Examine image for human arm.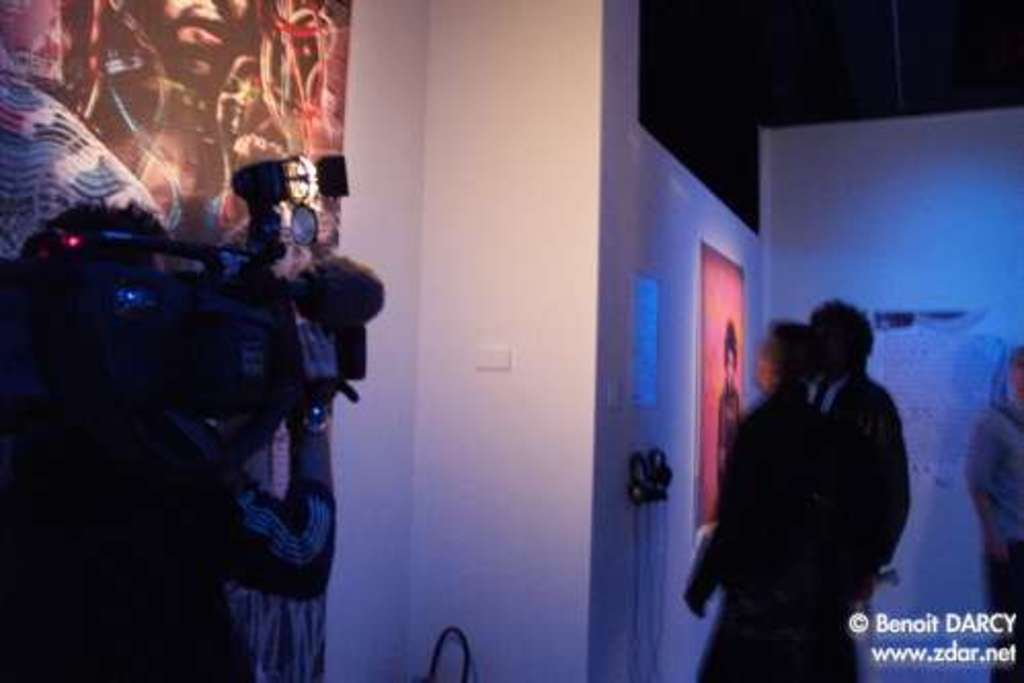
Examination result: locate(158, 320, 334, 601).
